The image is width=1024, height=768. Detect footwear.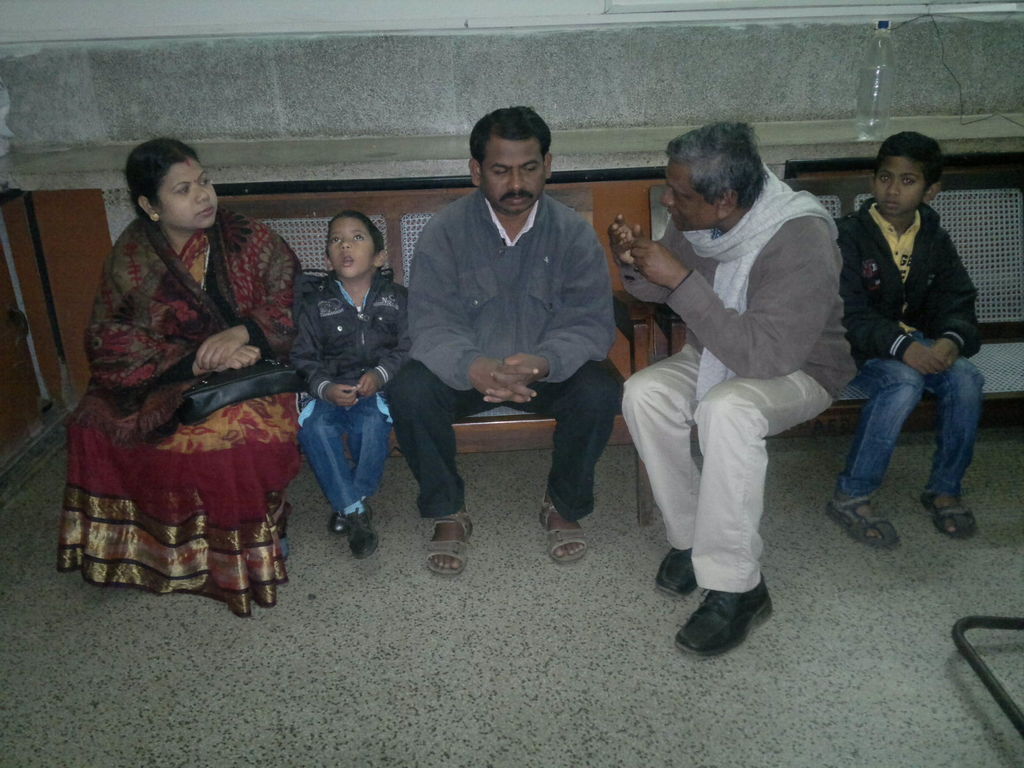
Detection: bbox(324, 511, 348, 538).
